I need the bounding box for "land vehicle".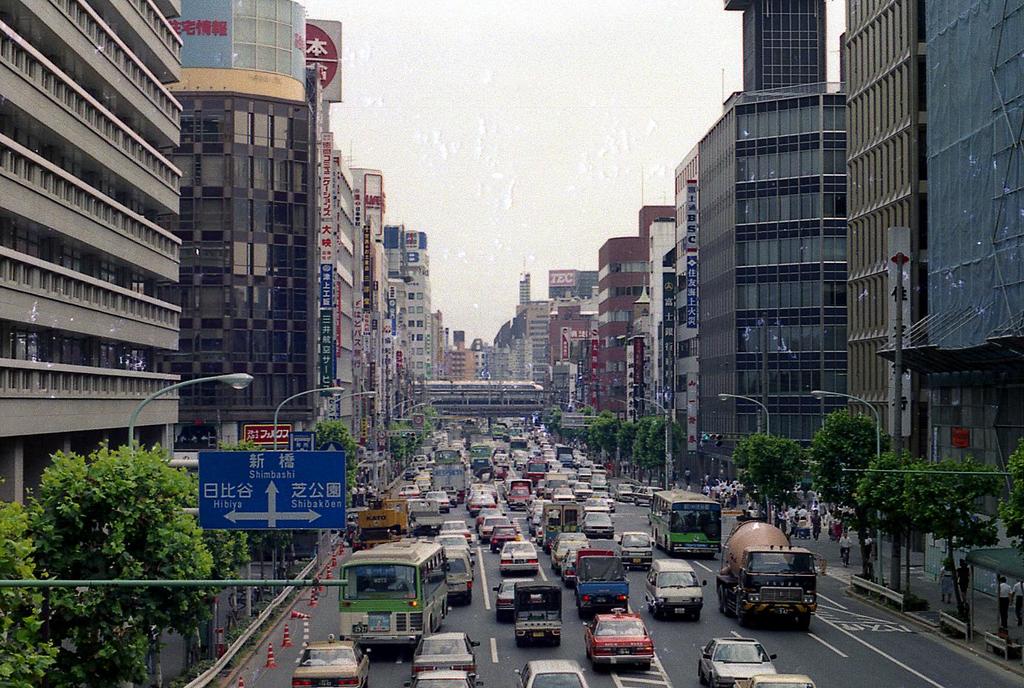
Here it is: 695/635/778/687.
